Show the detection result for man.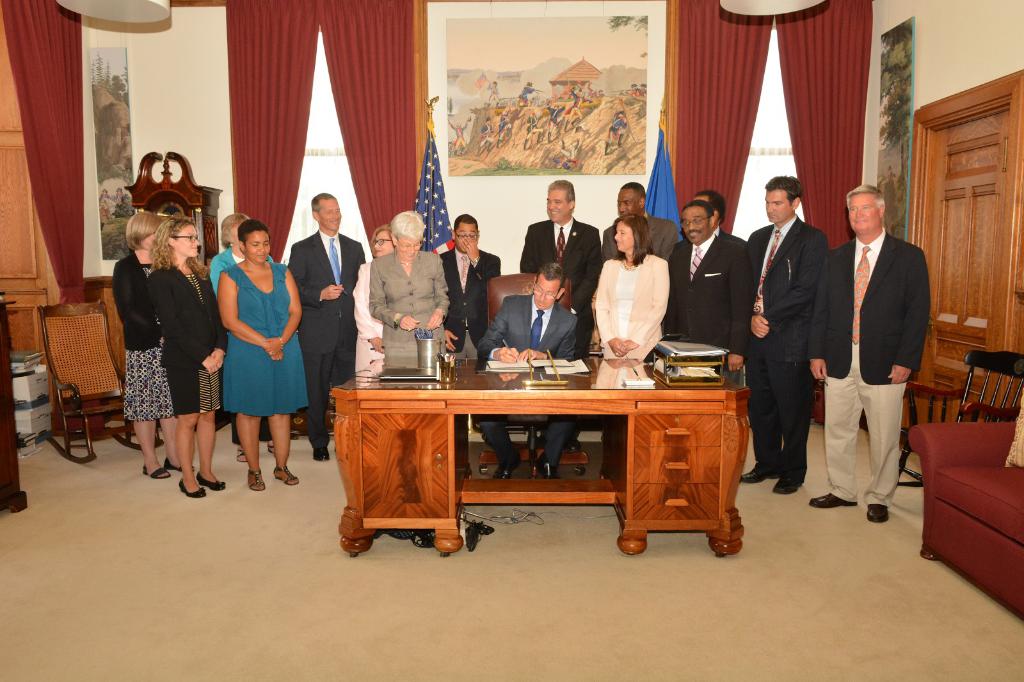
bbox=(690, 188, 742, 241).
